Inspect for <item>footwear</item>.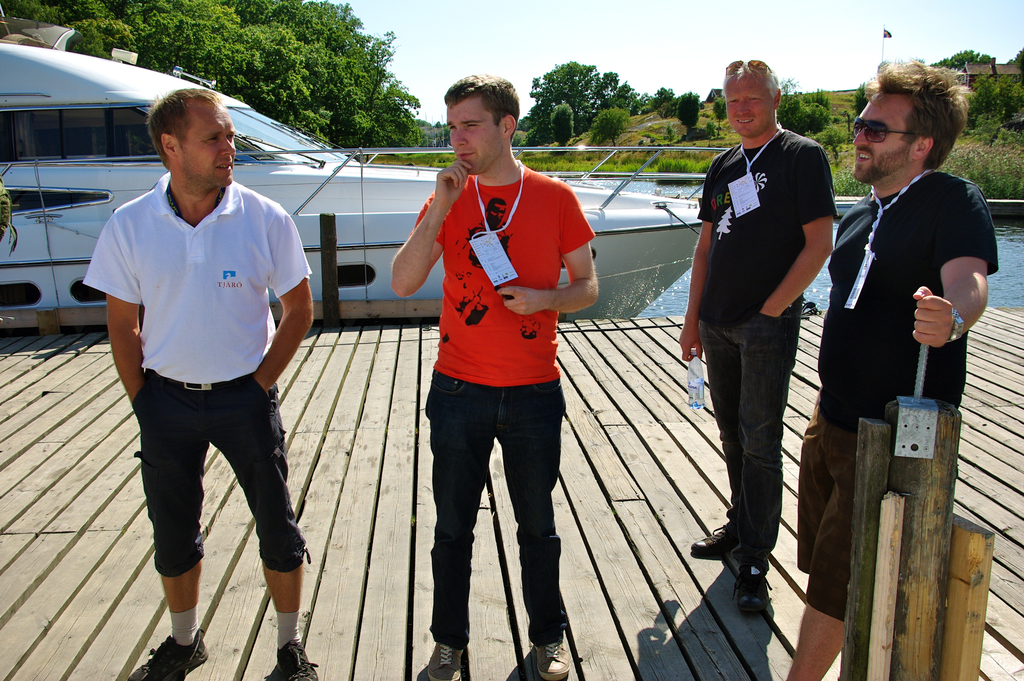
Inspection: {"x1": 531, "y1": 634, "x2": 574, "y2": 677}.
